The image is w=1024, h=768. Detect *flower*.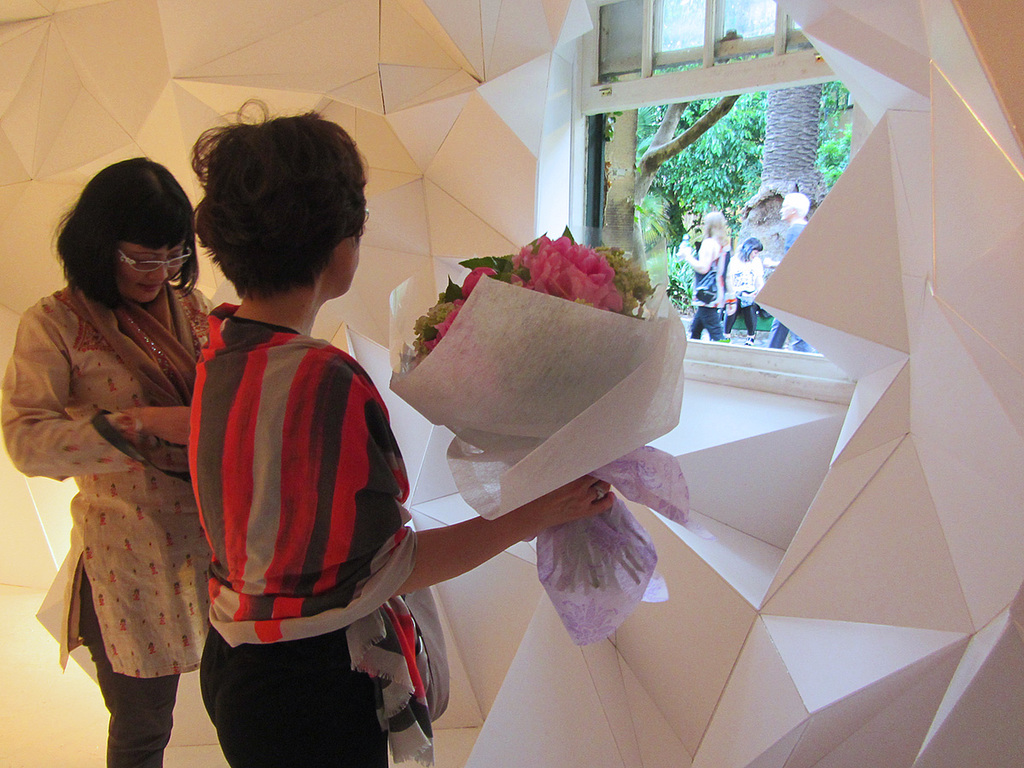
Detection: 519/241/622/311.
